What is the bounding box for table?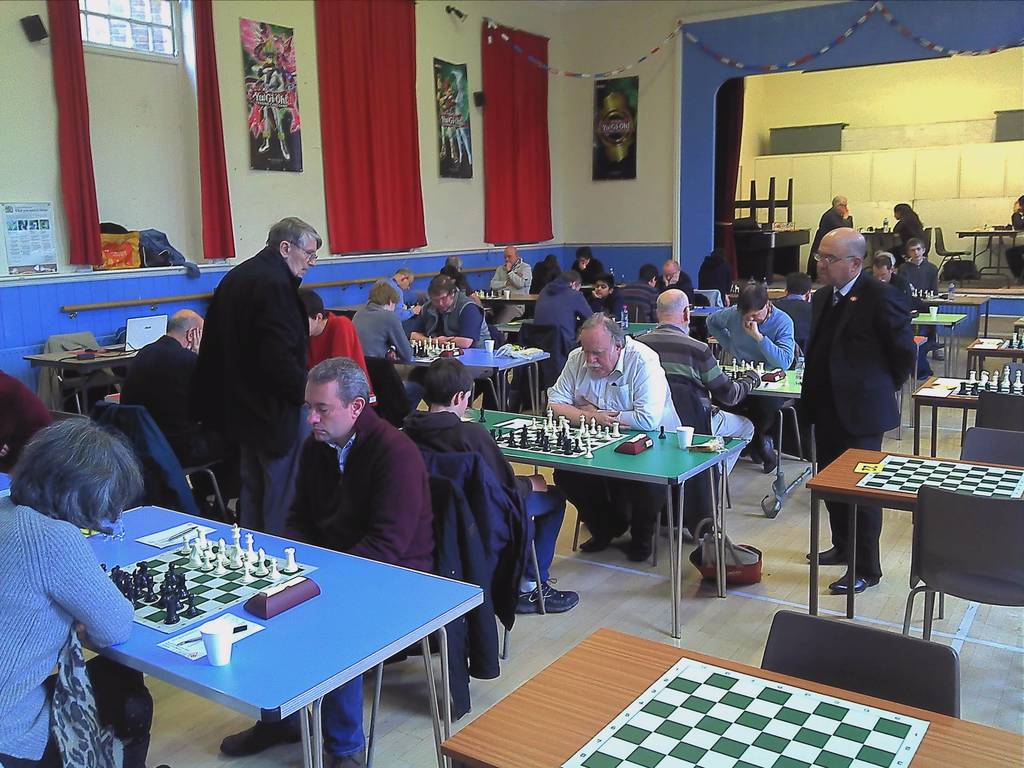
[x1=473, y1=279, x2=536, y2=323].
